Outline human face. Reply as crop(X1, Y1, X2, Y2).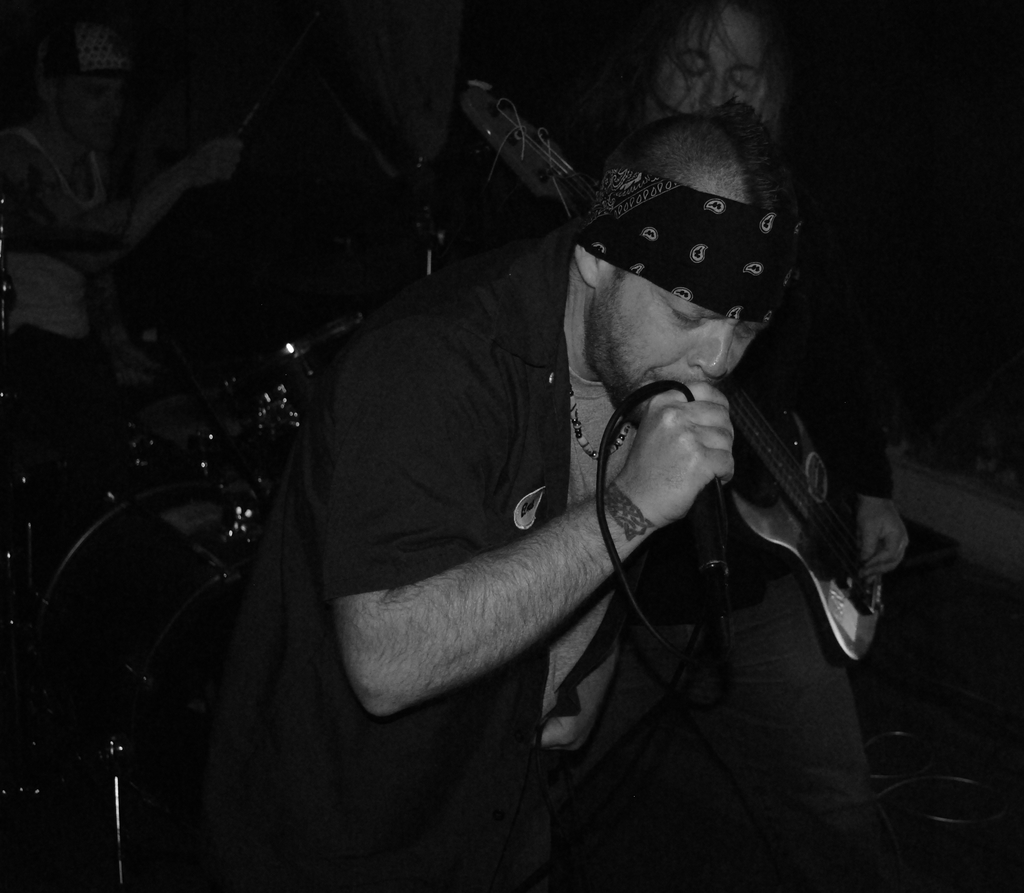
crop(596, 227, 766, 421).
